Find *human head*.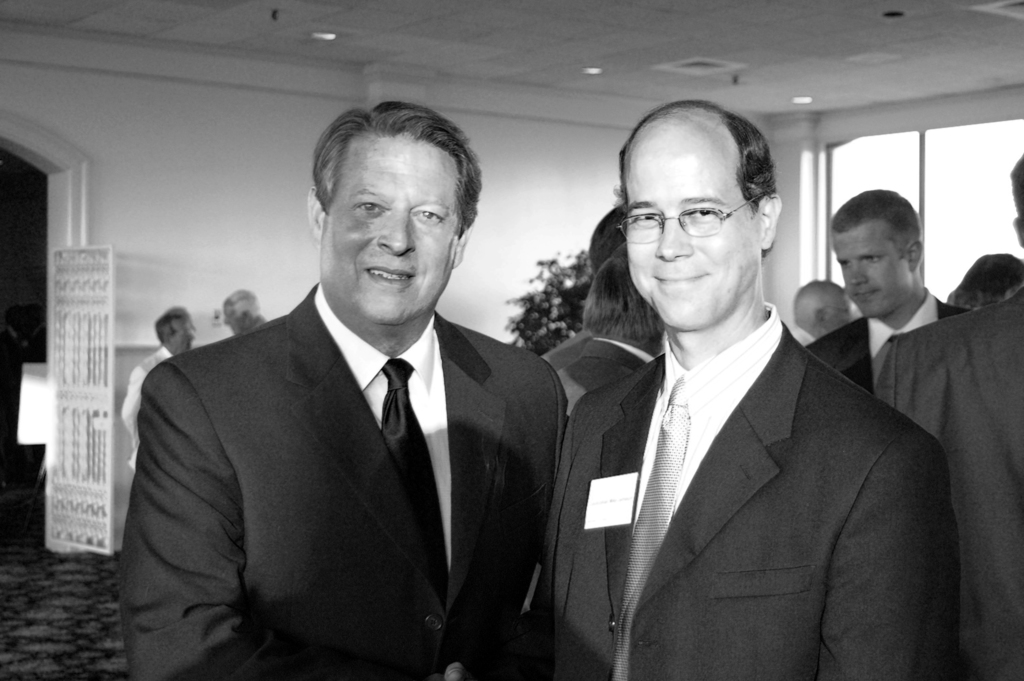
select_region(221, 288, 259, 334).
